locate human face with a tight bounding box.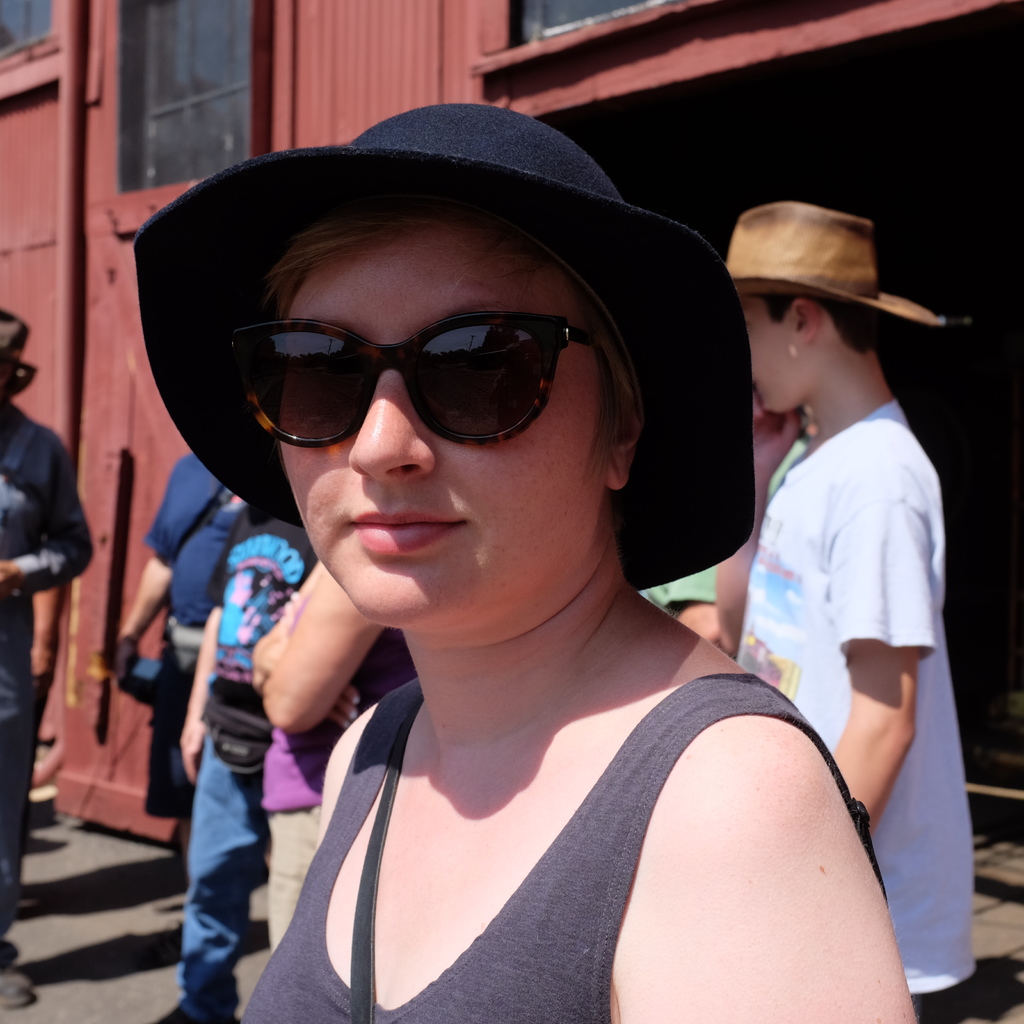
box(285, 220, 610, 641).
